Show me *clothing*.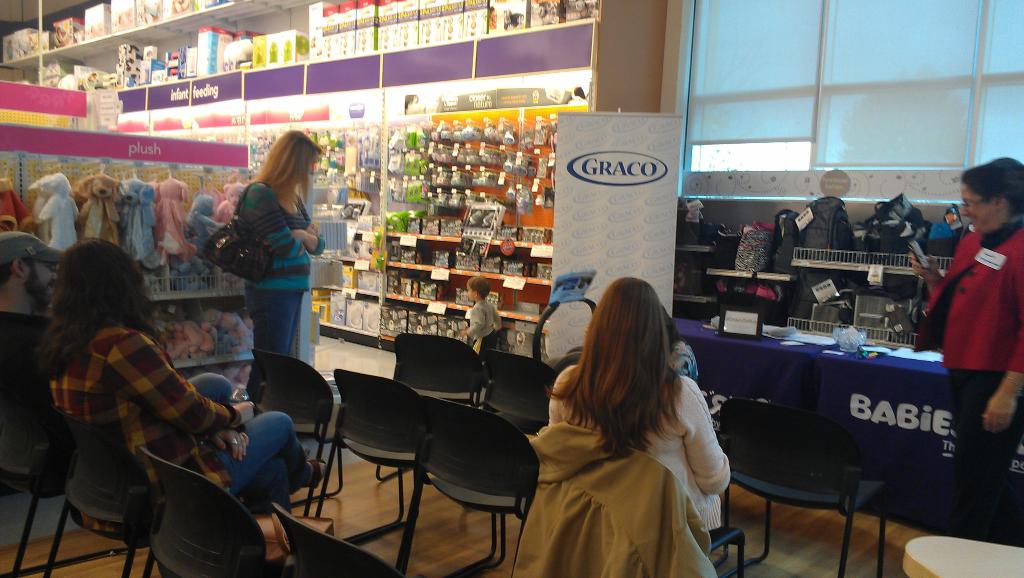
*clothing* is here: (x1=511, y1=420, x2=723, y2=577).
